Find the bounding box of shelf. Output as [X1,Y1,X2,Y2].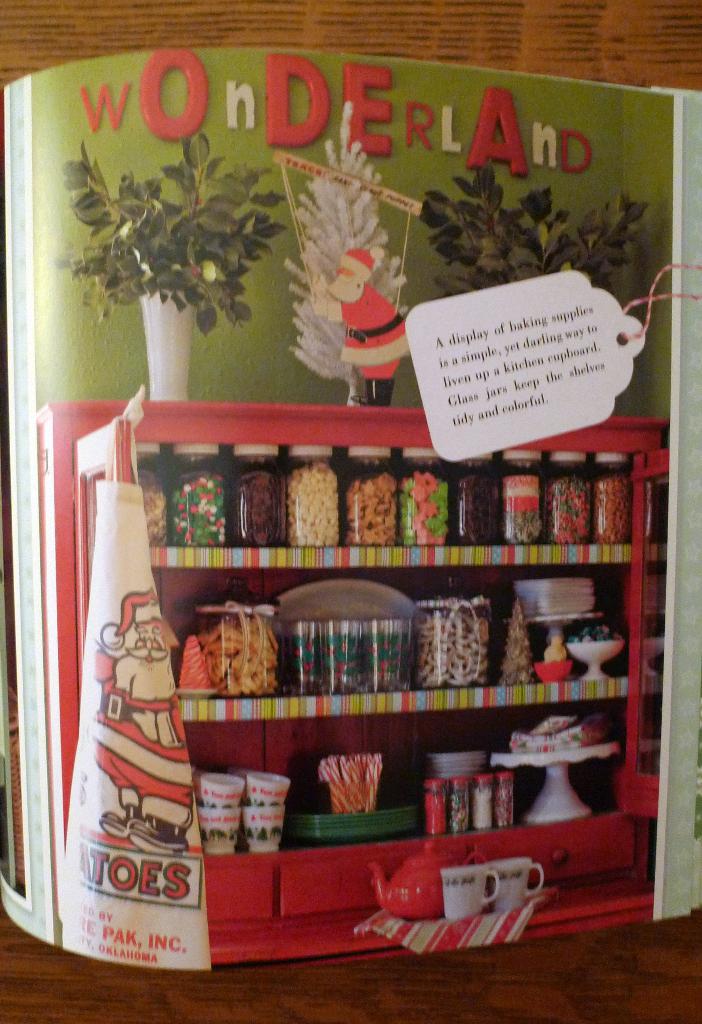
[69,435,638,849].
